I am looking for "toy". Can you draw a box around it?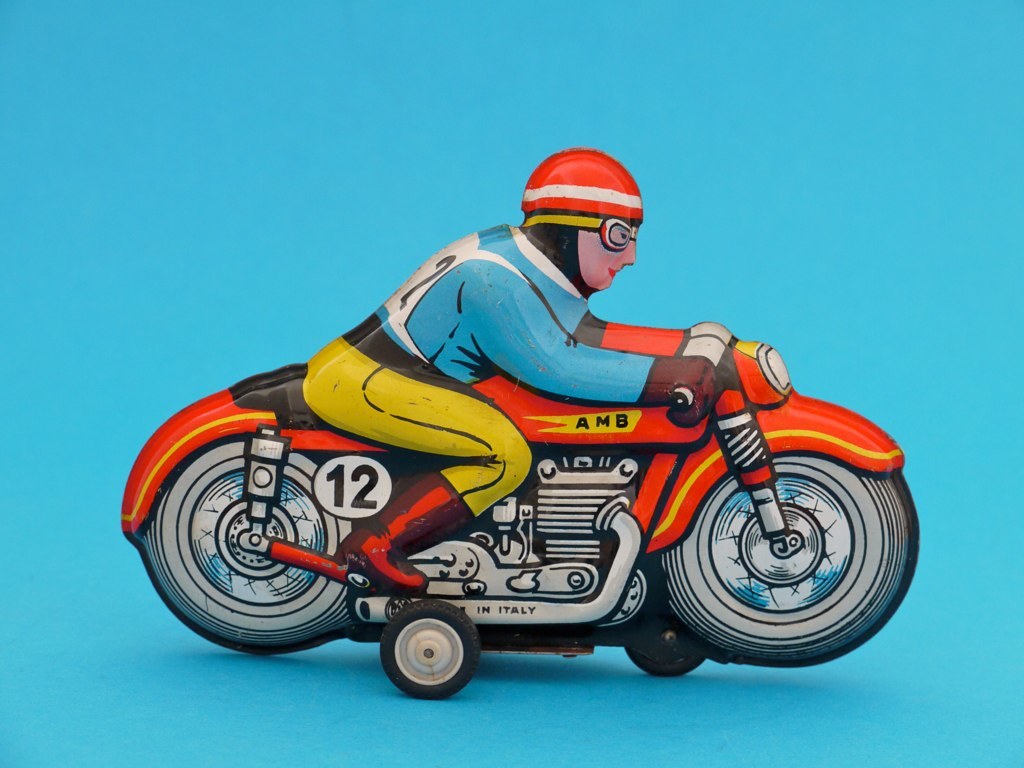
Sure, the bounding box is box(118, 147, 916, 700).
